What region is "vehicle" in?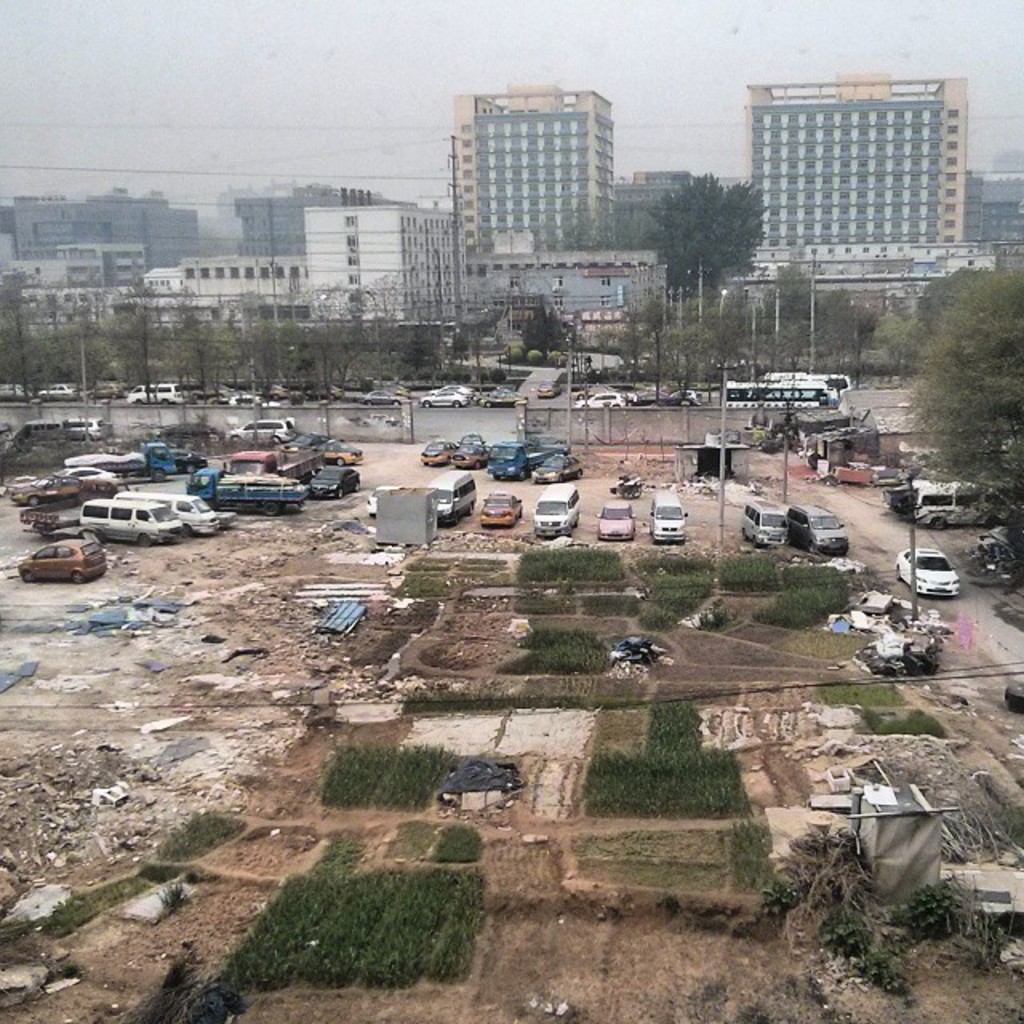
locate(530, 477, 587, 534).
